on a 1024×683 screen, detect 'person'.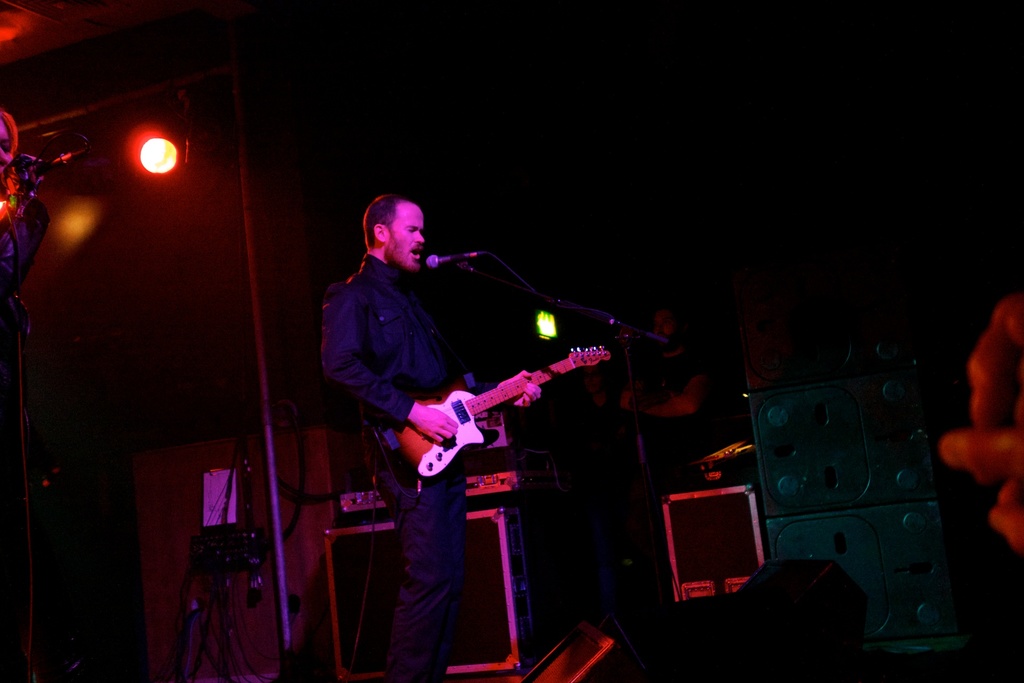
[x1=611, y1=313, x2=715, y2=527].
